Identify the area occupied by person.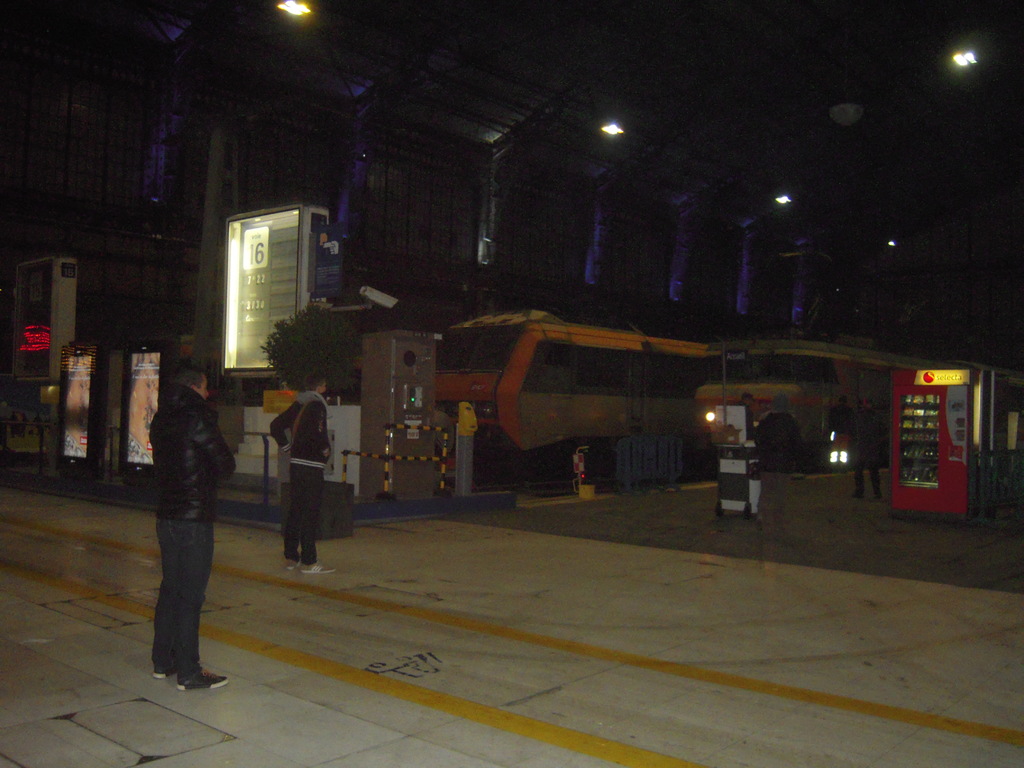
Area: box=[141, 364, 228, 692].
